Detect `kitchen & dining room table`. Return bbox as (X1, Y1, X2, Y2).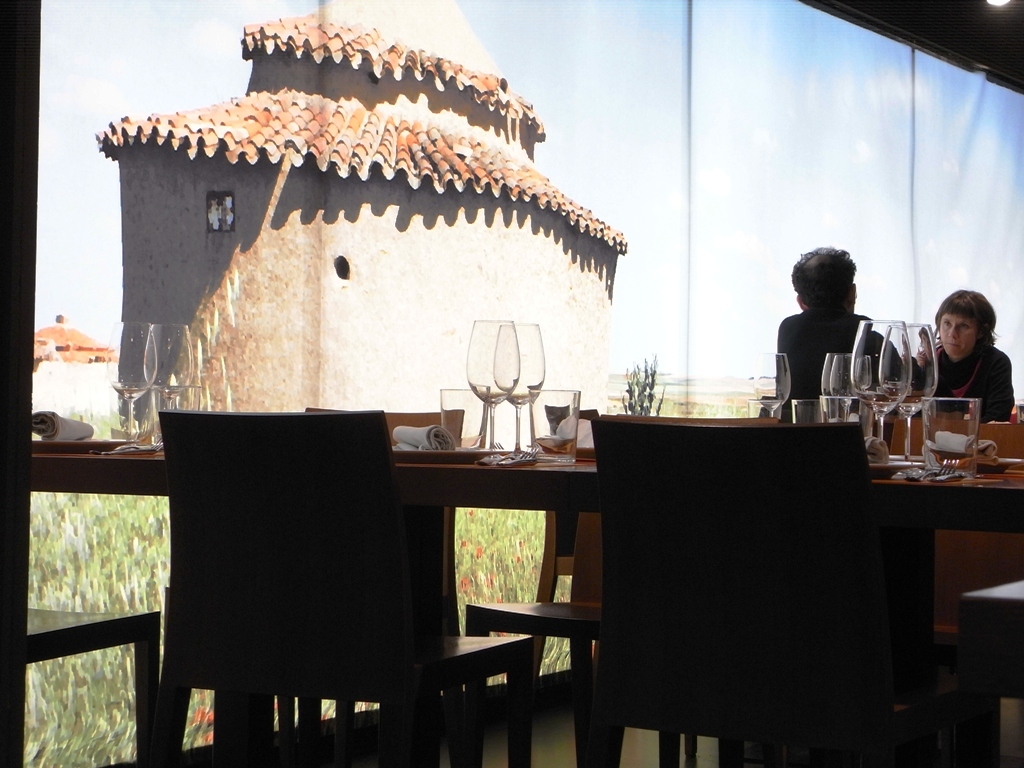
(38, 306, 1023, 740).
